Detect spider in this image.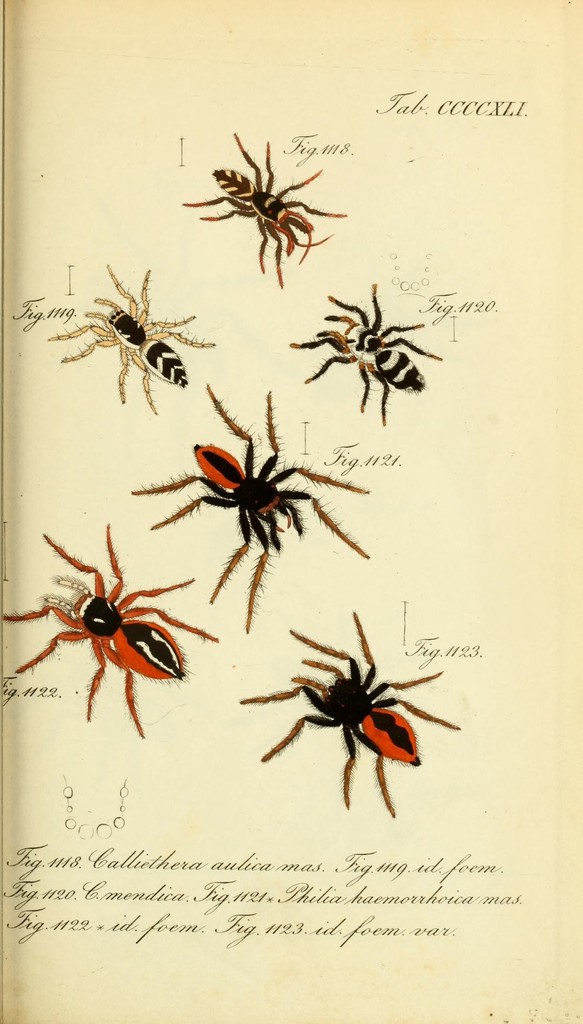
Detection: [234,610,459,820].
